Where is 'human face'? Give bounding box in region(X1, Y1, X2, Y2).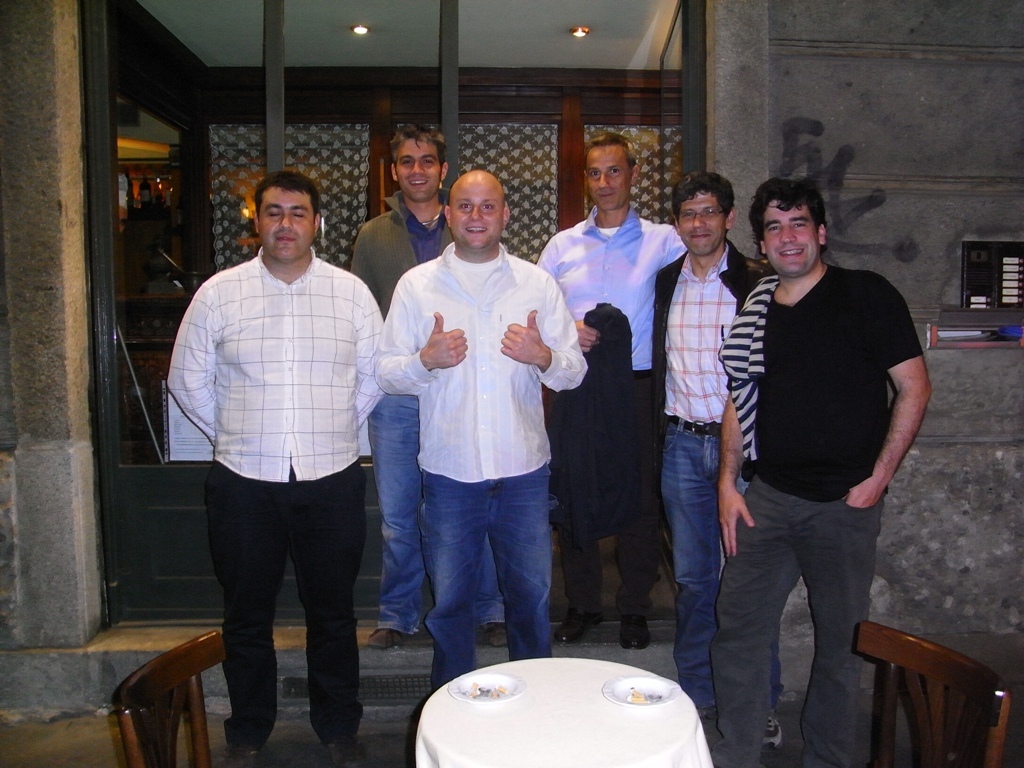
region(586, 143, 630, 209).
